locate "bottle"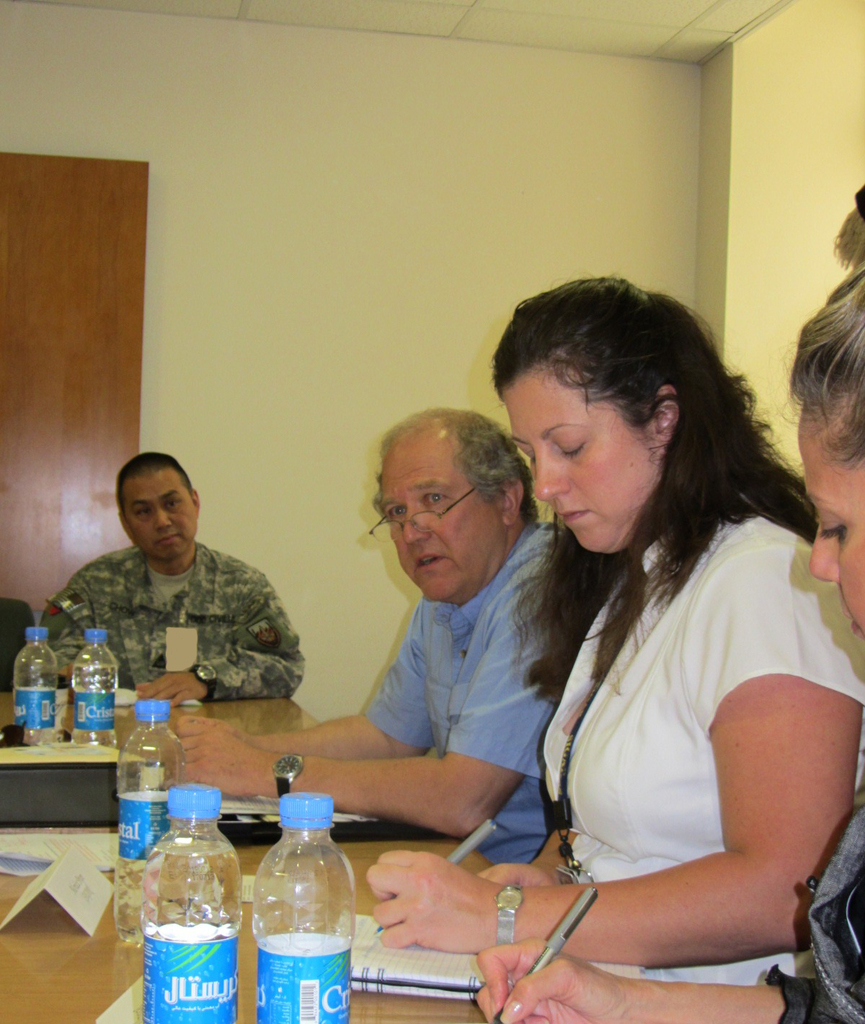
(x1=143, y1=779, x2=240, y2=1023)
